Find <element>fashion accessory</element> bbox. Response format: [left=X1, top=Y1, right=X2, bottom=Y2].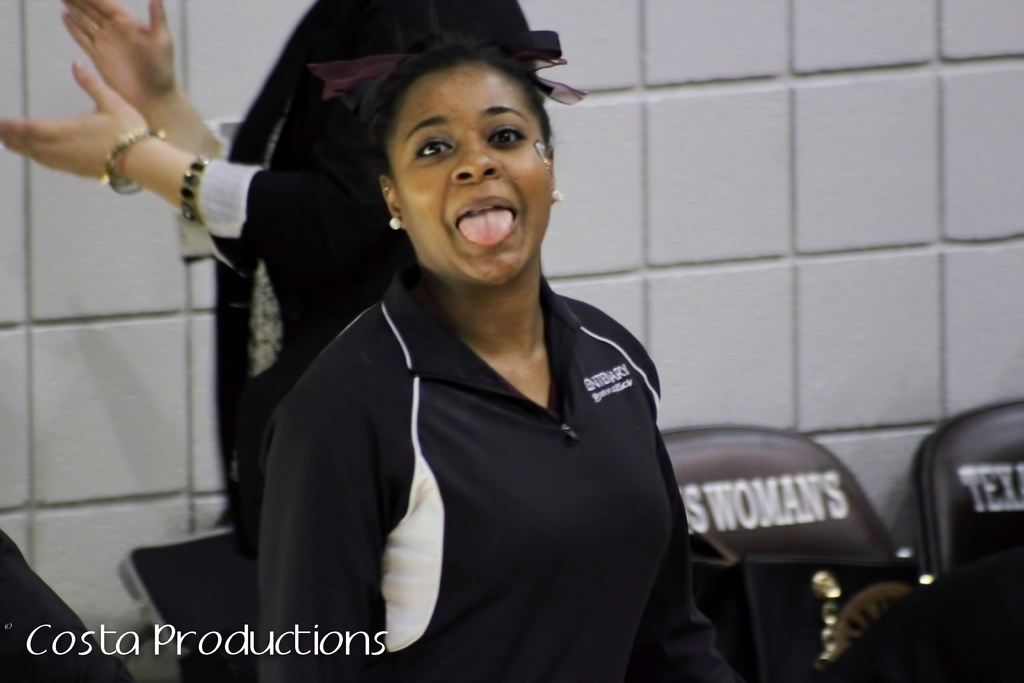
[left=387, top=218, right=402, bottom=233].
